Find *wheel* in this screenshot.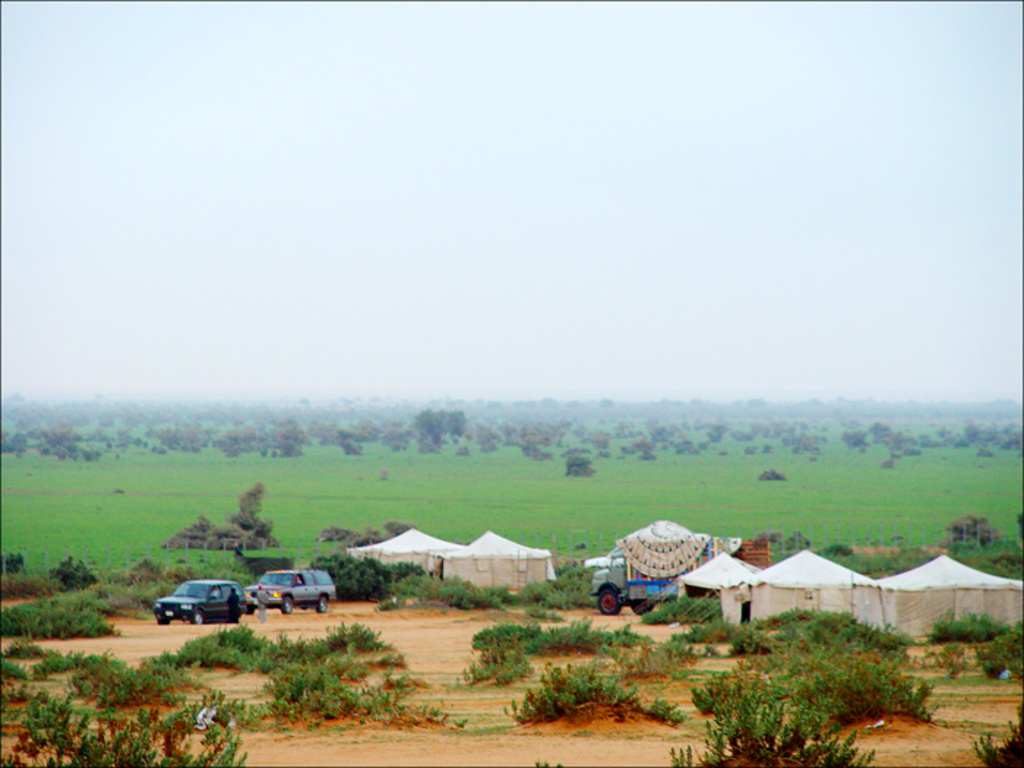
The bounding box for *wheel* is left=313, top=597, right=328, bottom=609.
